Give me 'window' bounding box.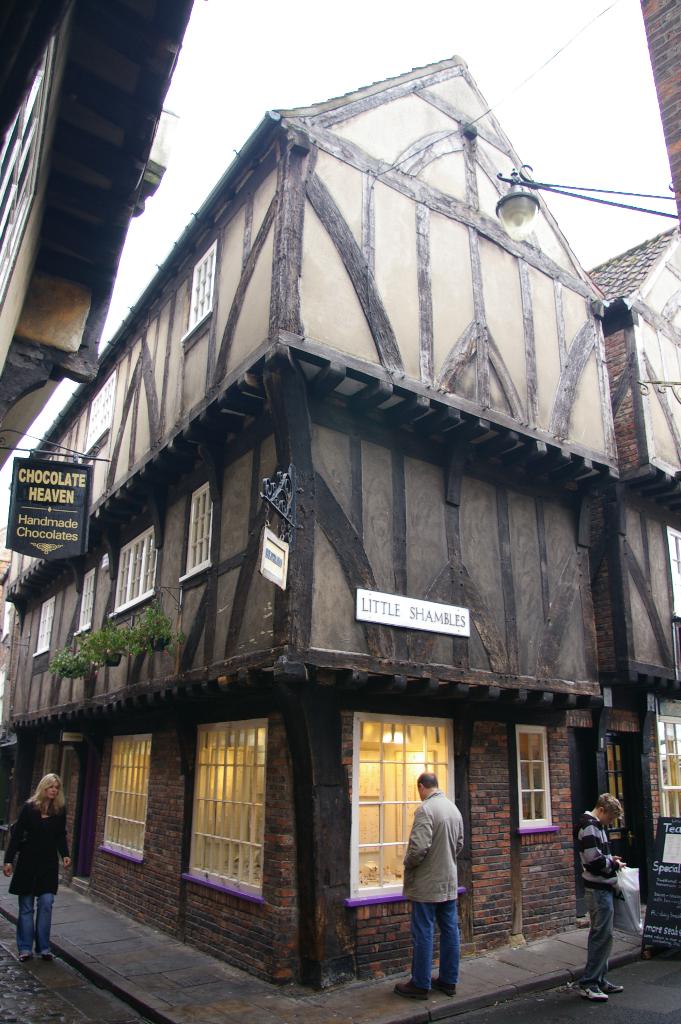
(32,594,60,650).
